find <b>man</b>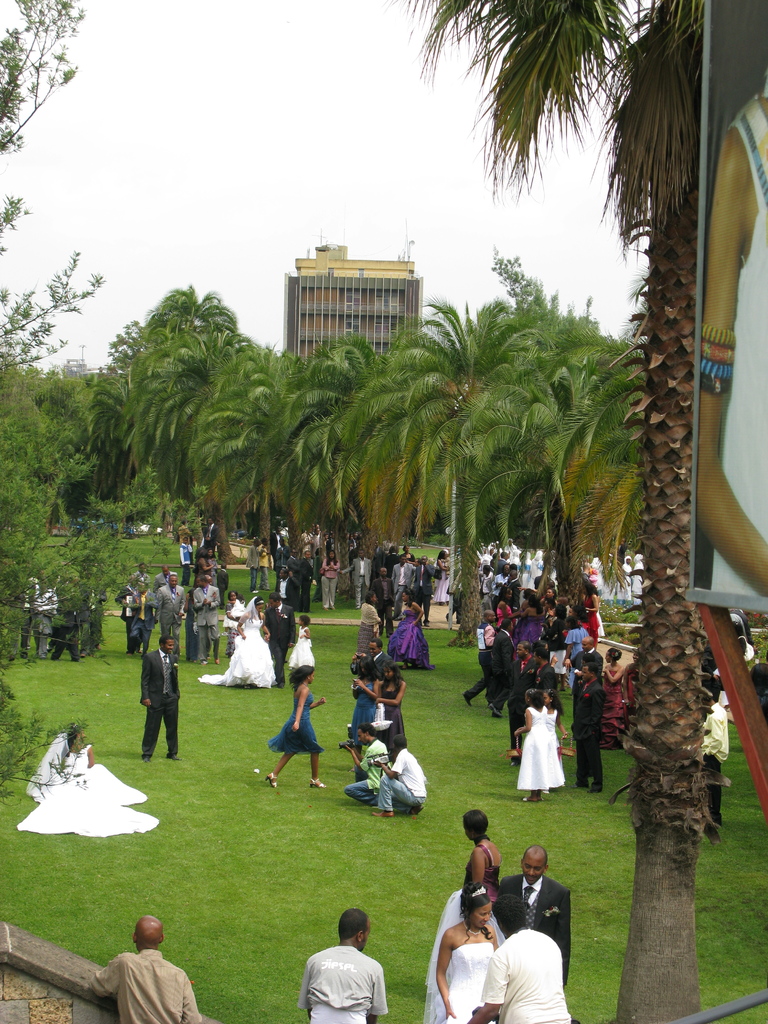
x1=345 y1=547 x2=373 y2=607
